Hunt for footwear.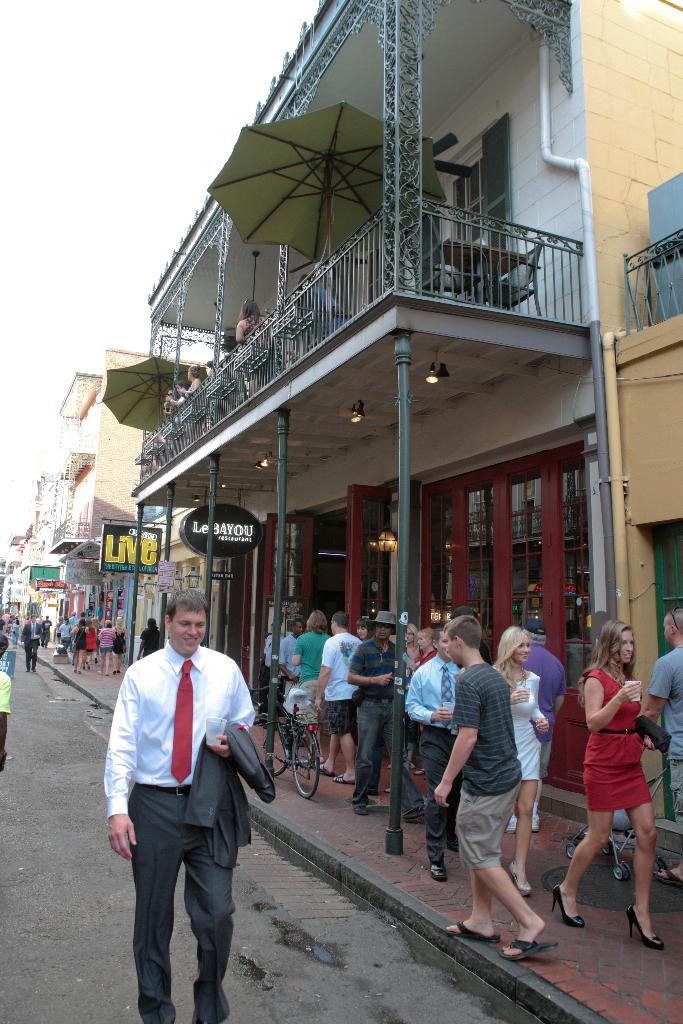
Hunted down at <bbox>445, 832, 459, 850</bbox>.
